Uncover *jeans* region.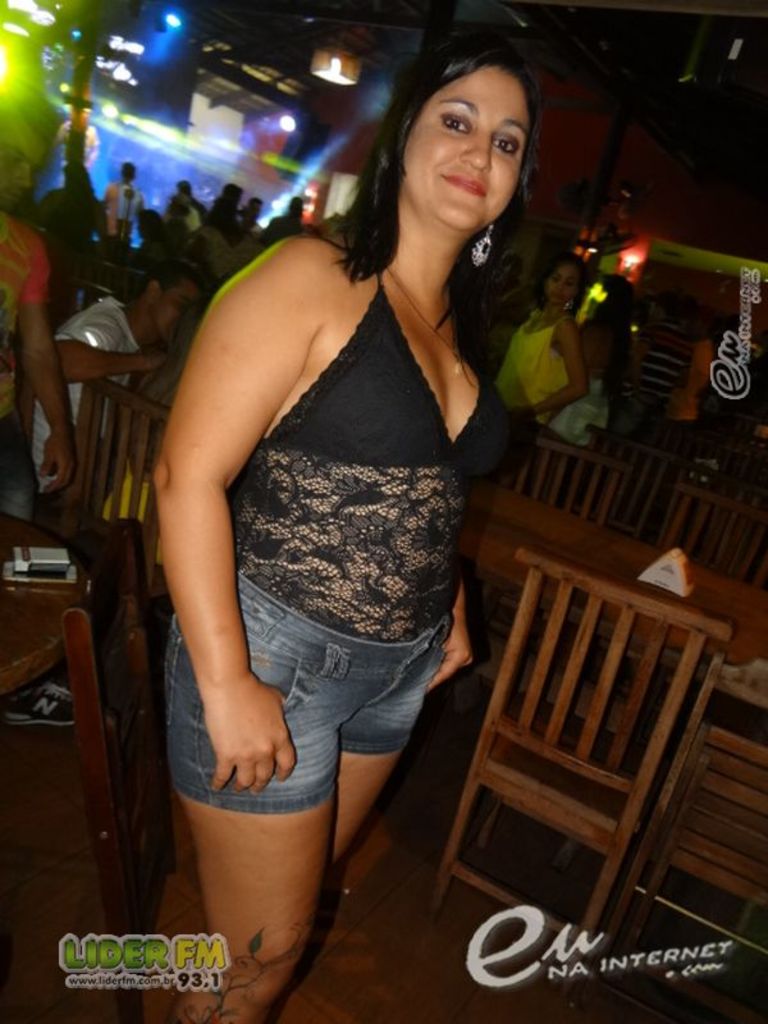
Uncovered: [243,611,443,817].
